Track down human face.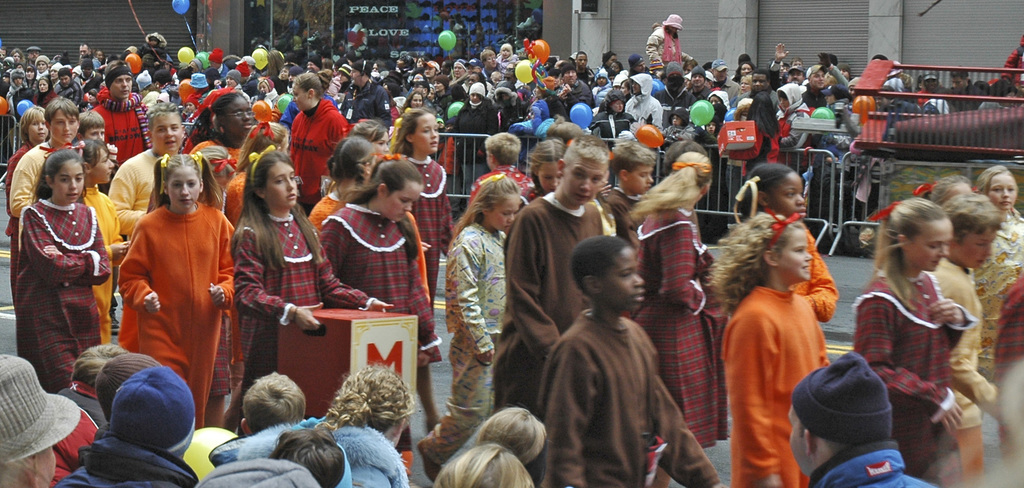
Tracked to l=150, t=110, r=182, b=156.
